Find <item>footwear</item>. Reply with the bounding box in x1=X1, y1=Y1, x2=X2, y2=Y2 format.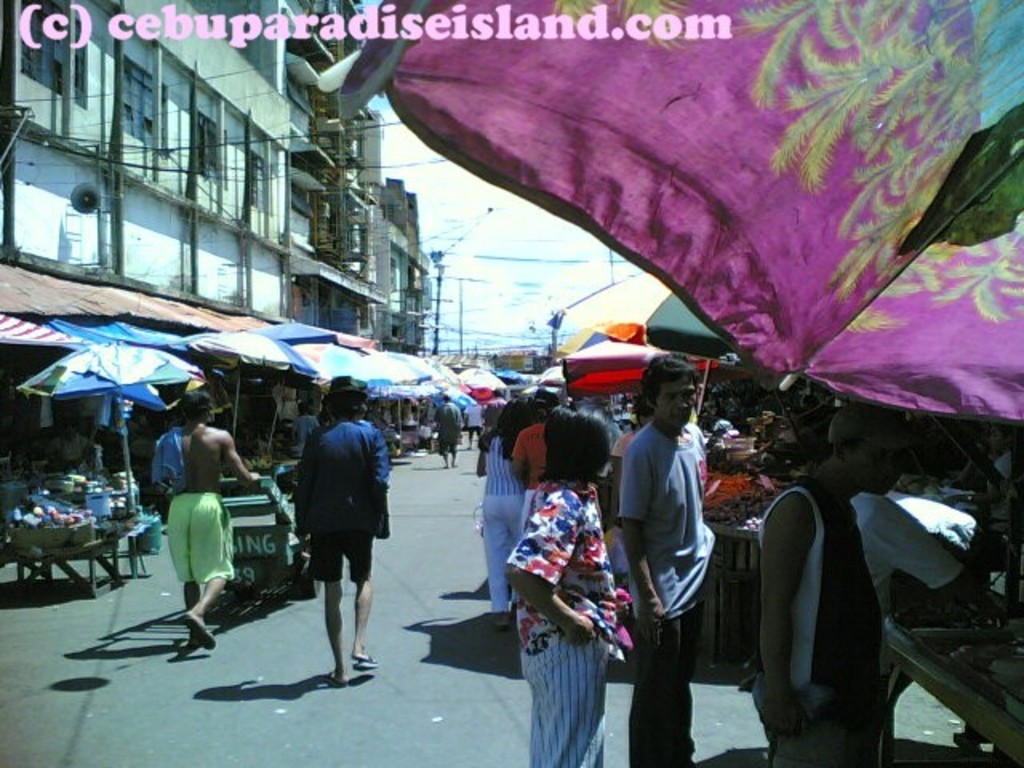
x1=330, y1=664, x2=349, y2=696.
